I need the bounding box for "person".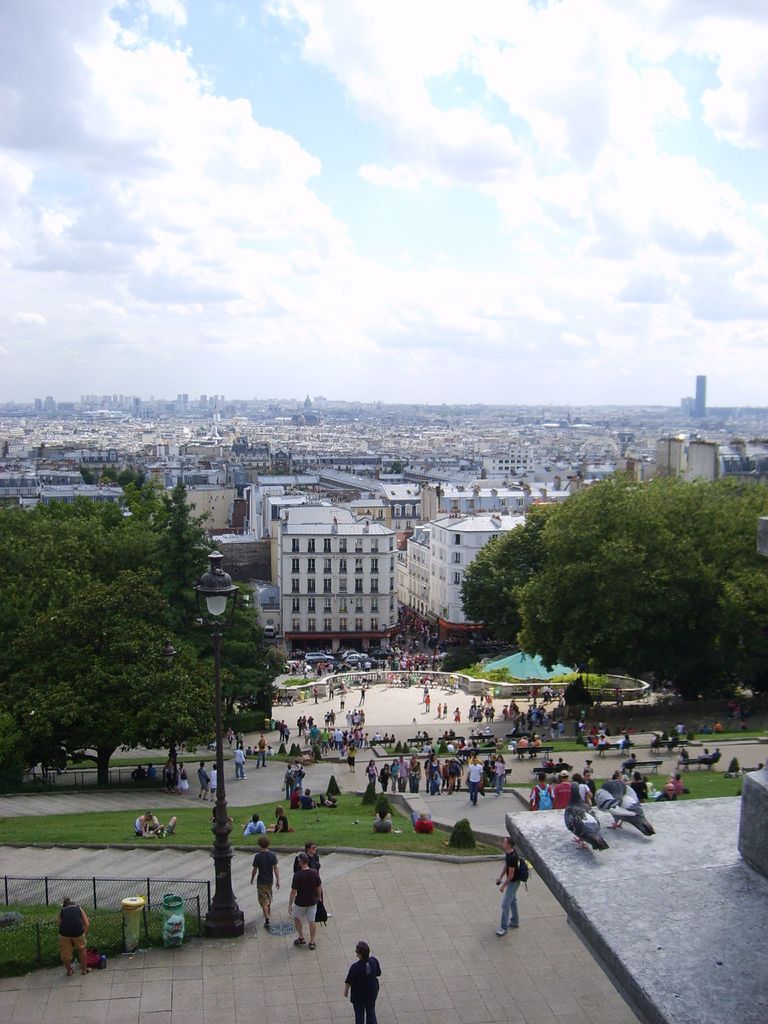
Here it is: left=243, top=812, right=269, bottom=835.
